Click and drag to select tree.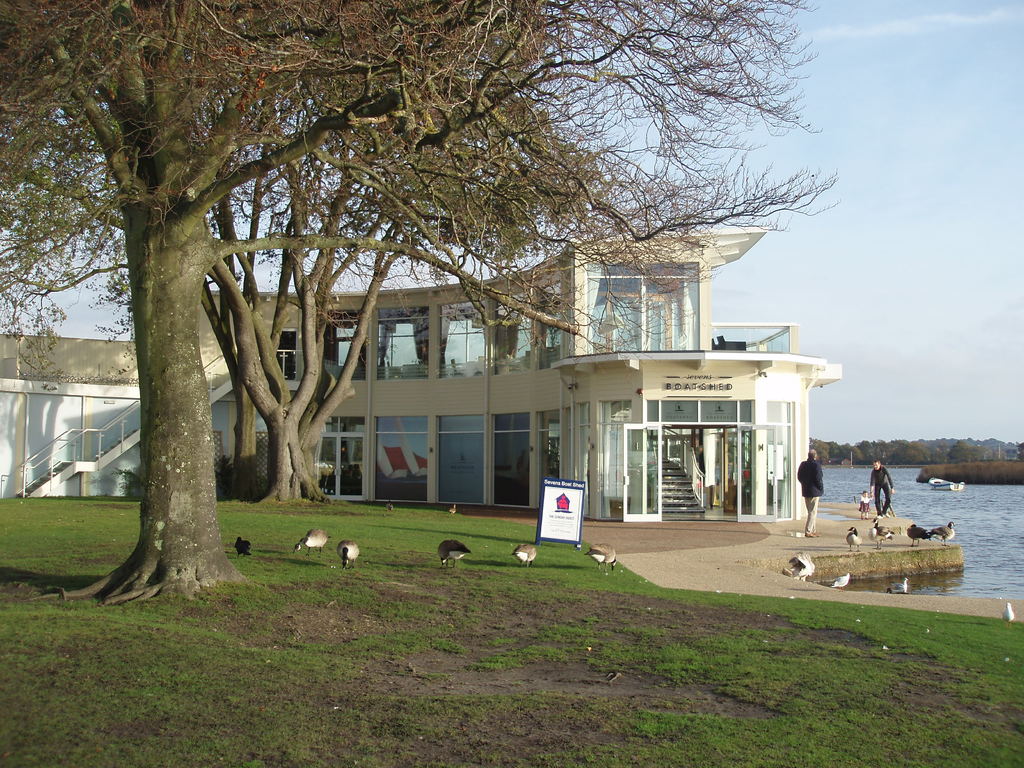
Selection: 202 84 423 498.
